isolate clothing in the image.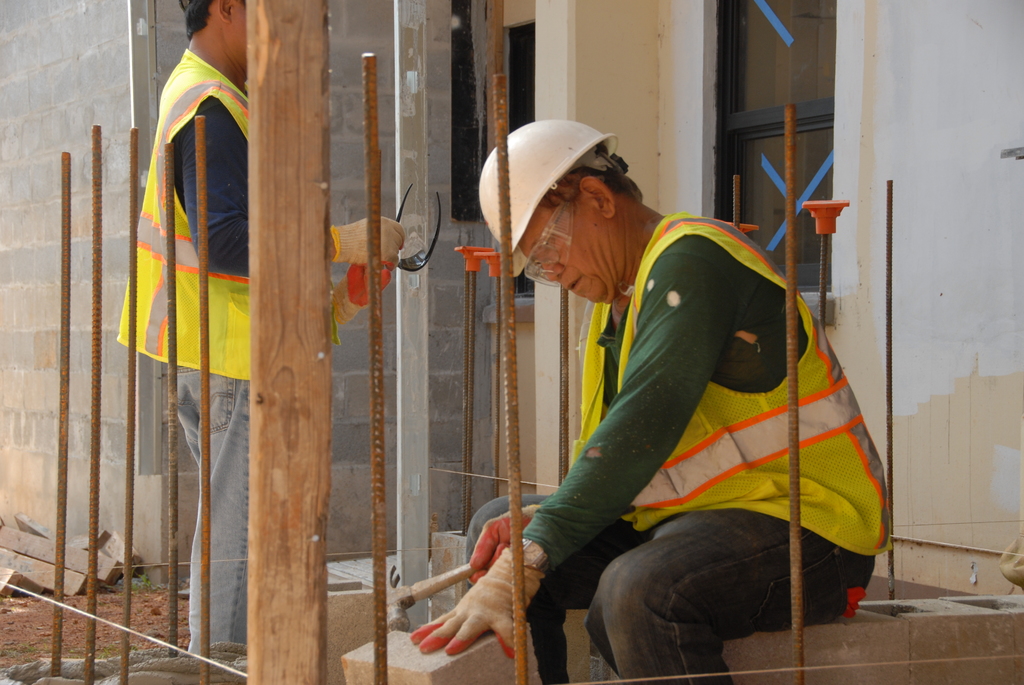
Isolated region: rect(113, 47, 333, 656).
